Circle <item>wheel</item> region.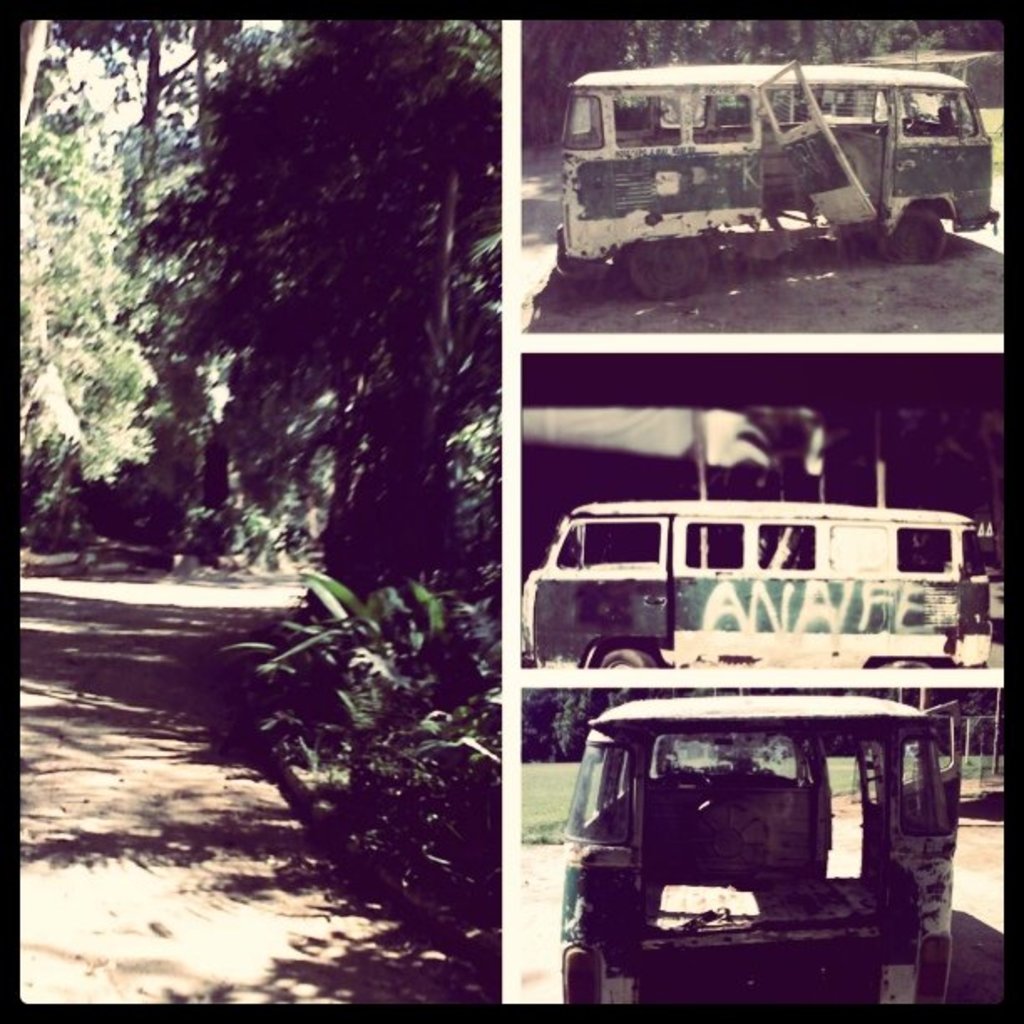
Region: 880 658 930 668.
